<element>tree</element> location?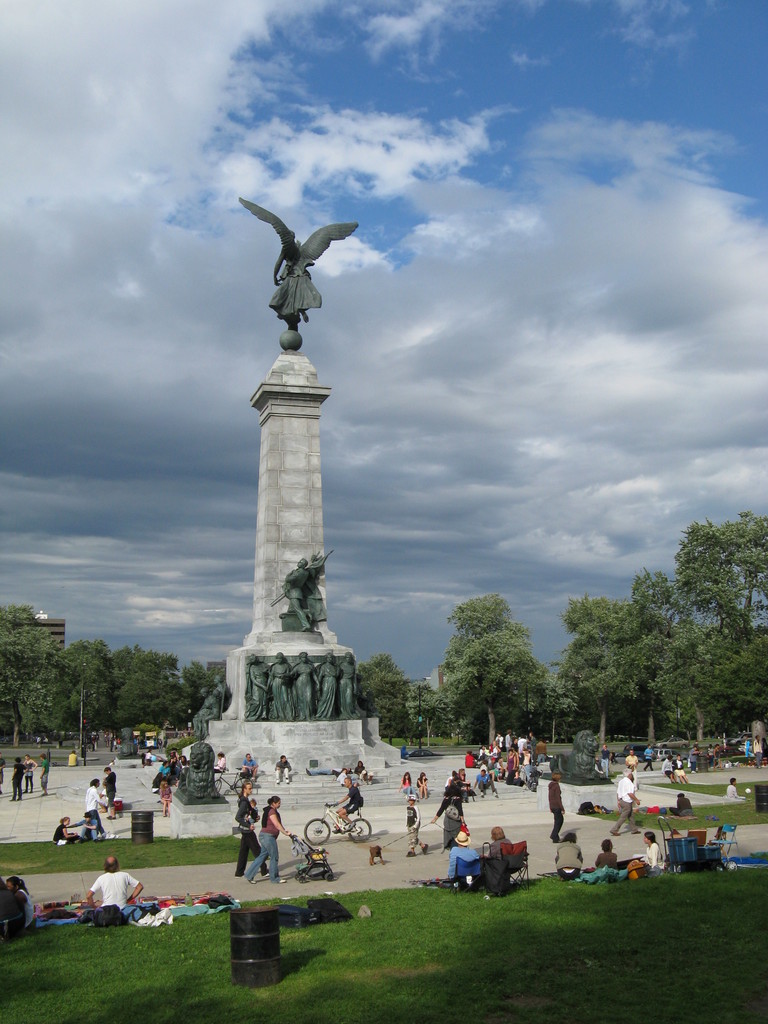
(x1=563, y1=600, x2=660, y2=750)
